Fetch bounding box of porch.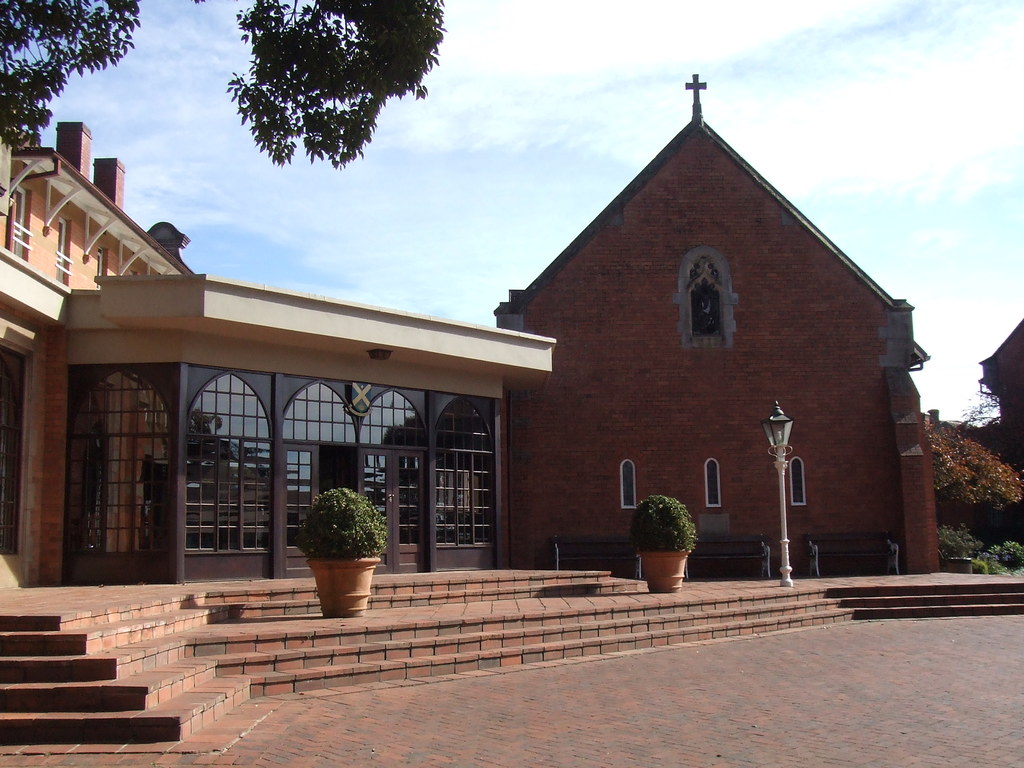
Bbox: box(59, 346, 499, 587).
